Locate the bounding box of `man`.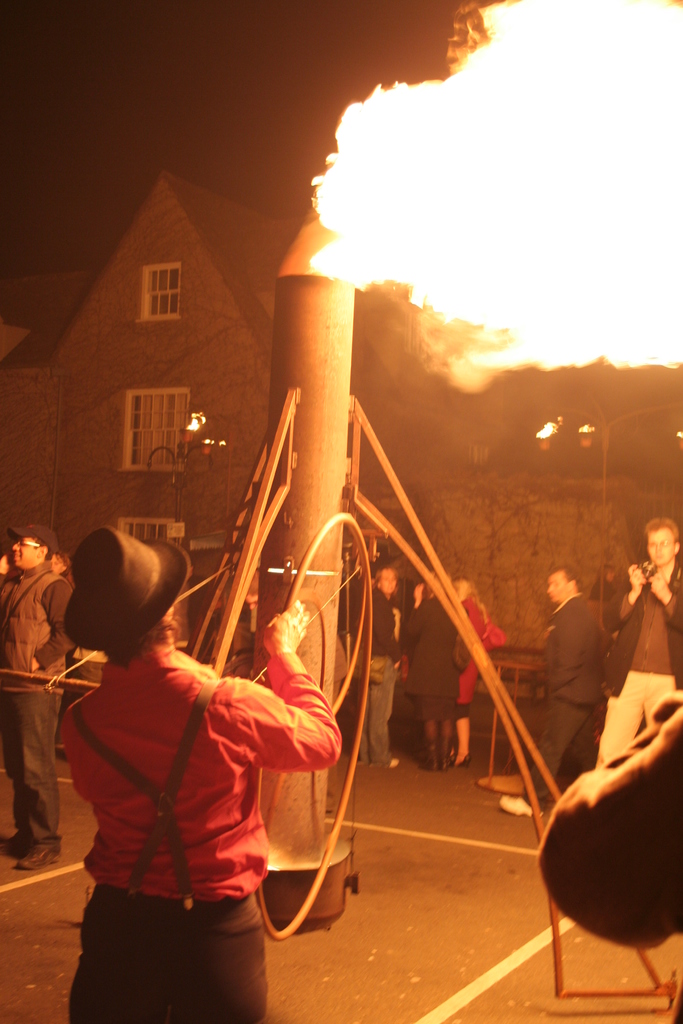
Bounding box: crop(500, 564, 609, 821).
